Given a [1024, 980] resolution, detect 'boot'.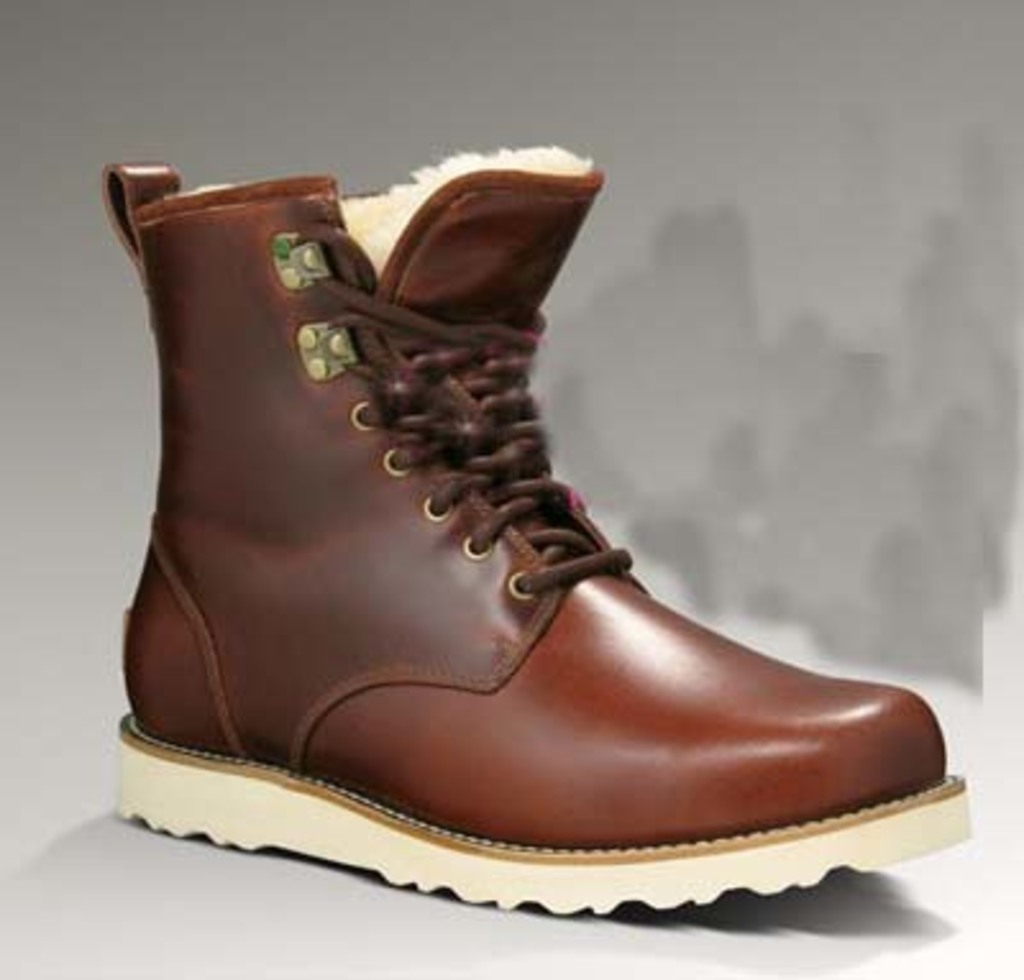
left=113, top=146, right=970, bottom=916.
